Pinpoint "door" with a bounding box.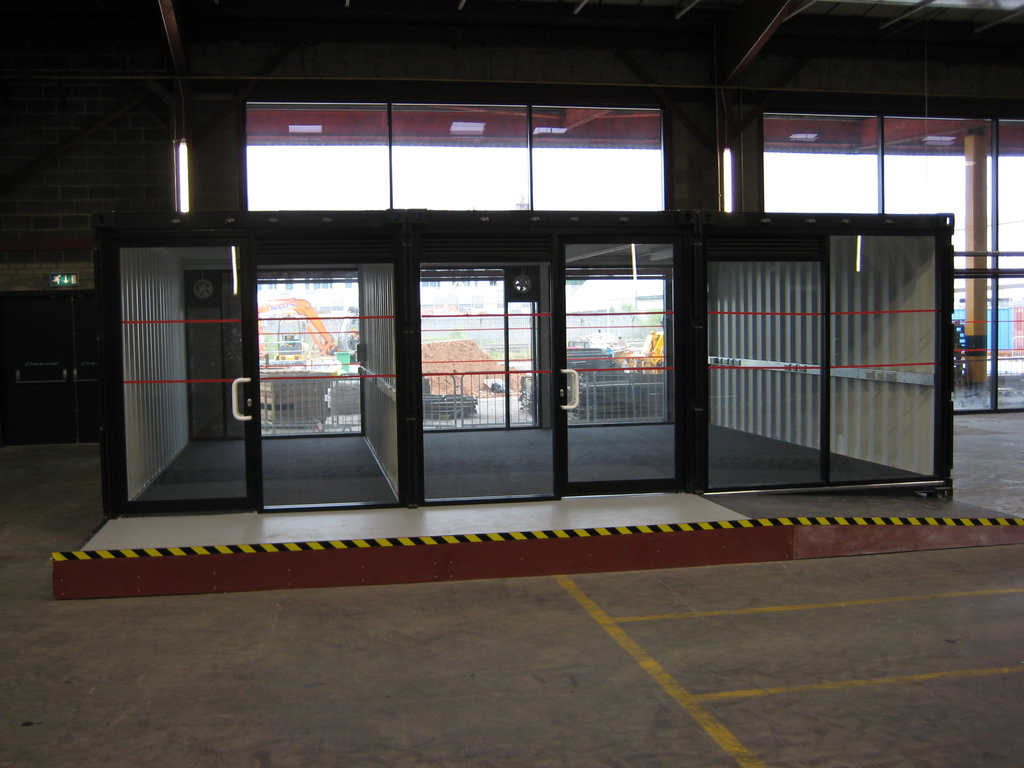
<region>678, 197, 952, 504</region>.
